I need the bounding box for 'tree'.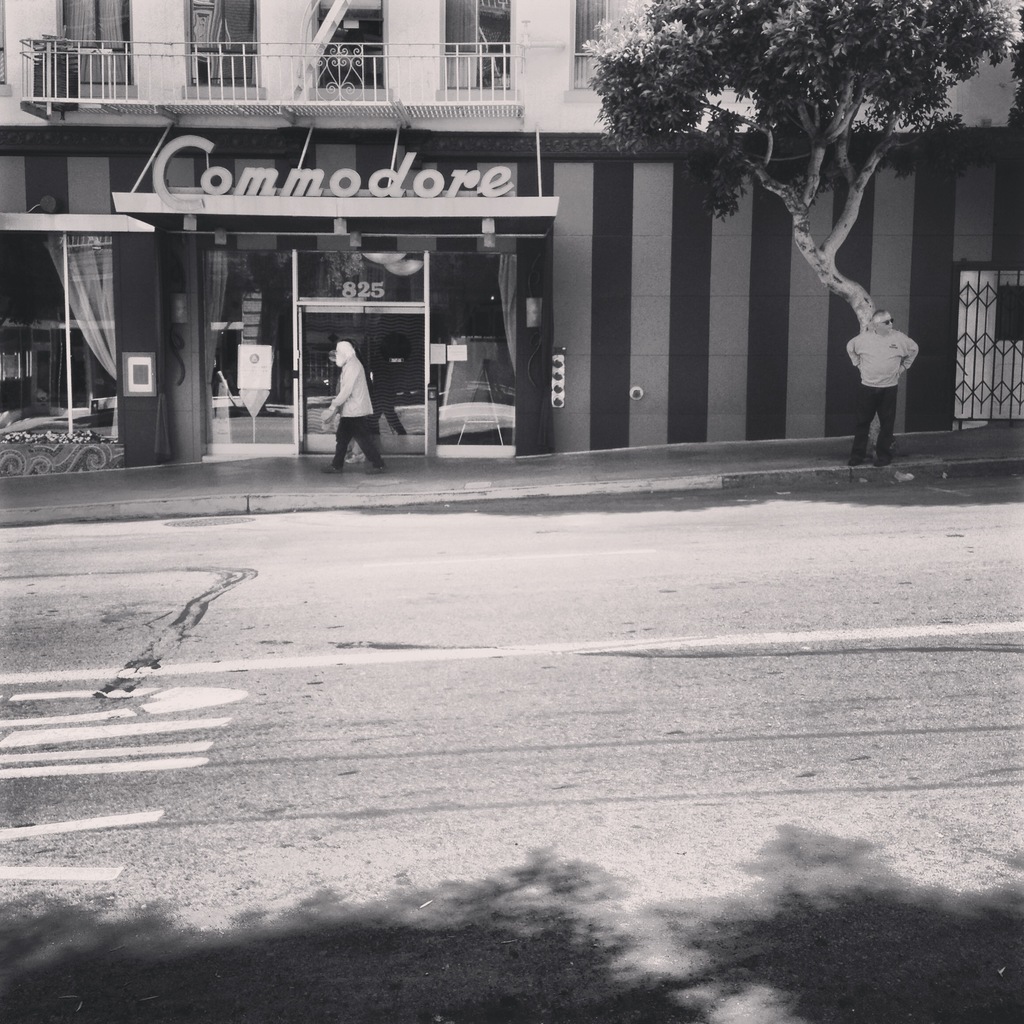
Here it is: (546, 0, 969, 438).
